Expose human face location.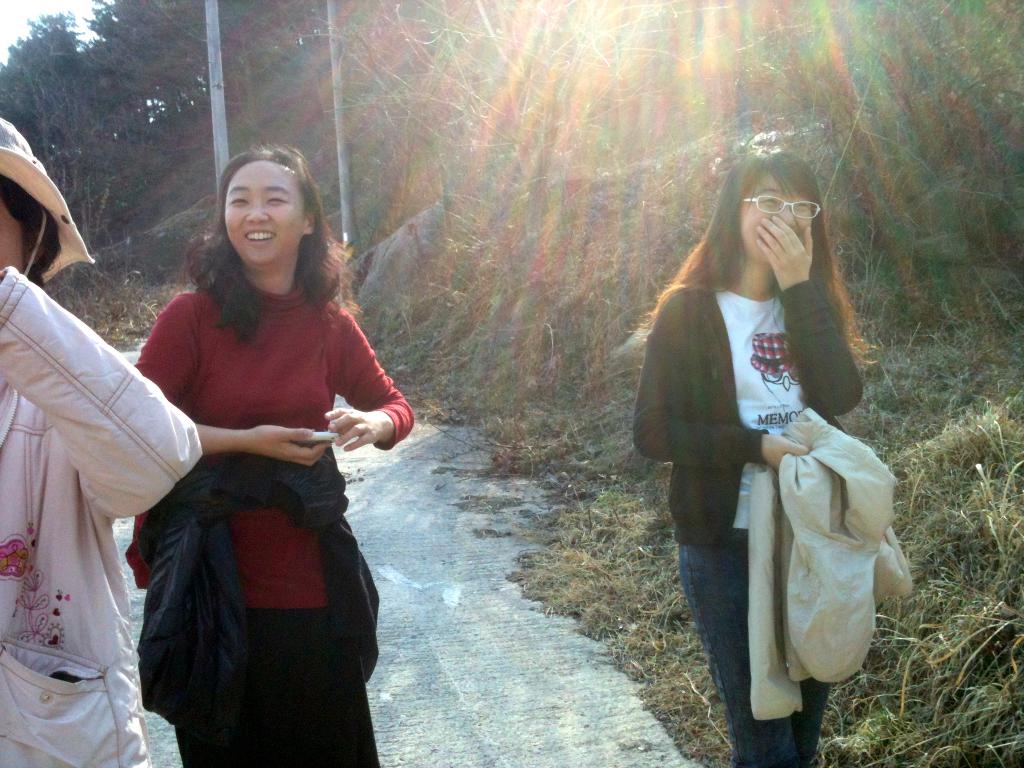
Exposed at BBox(223, 161, 306, 262).
